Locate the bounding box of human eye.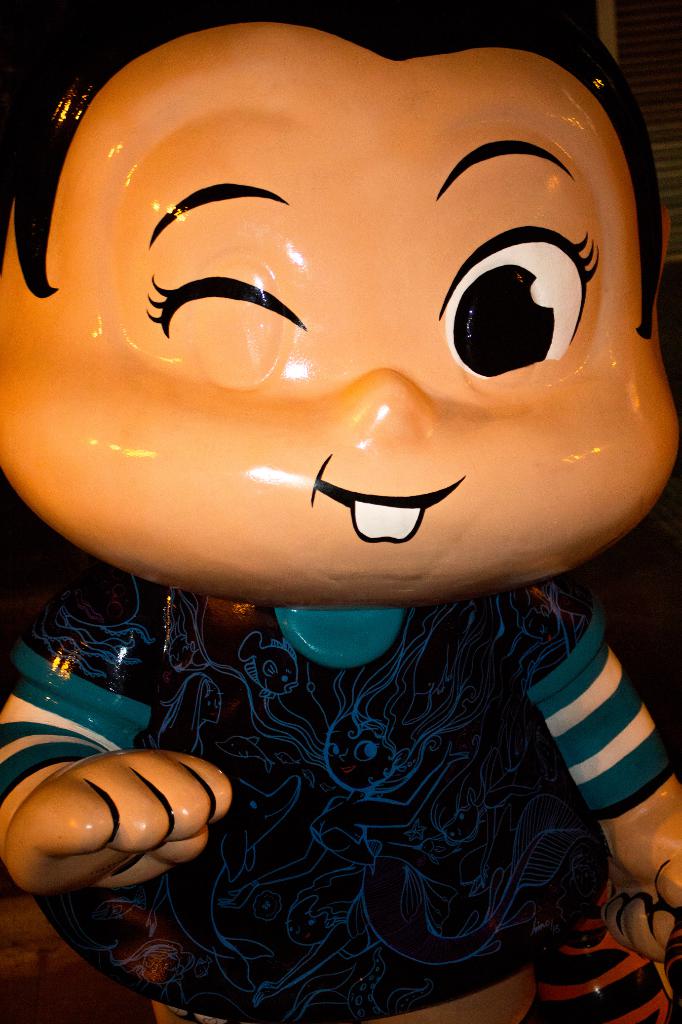
Bounding box: {"left": 111, "top": 200, "right": 321, "bottom": 399}.
